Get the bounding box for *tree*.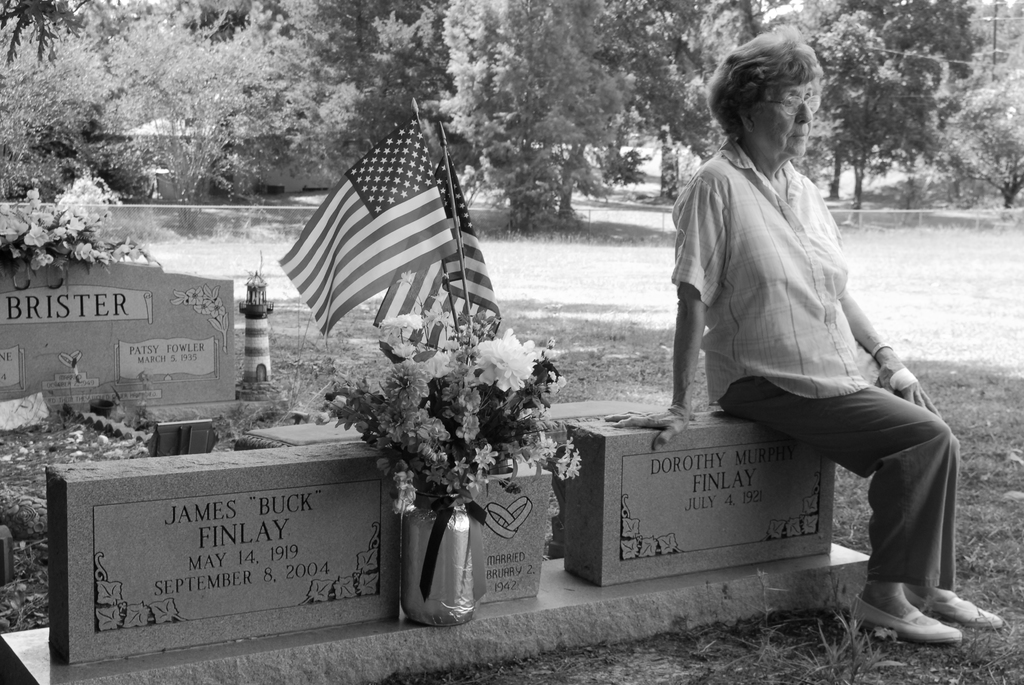
[947, 28, 1020, 212].
